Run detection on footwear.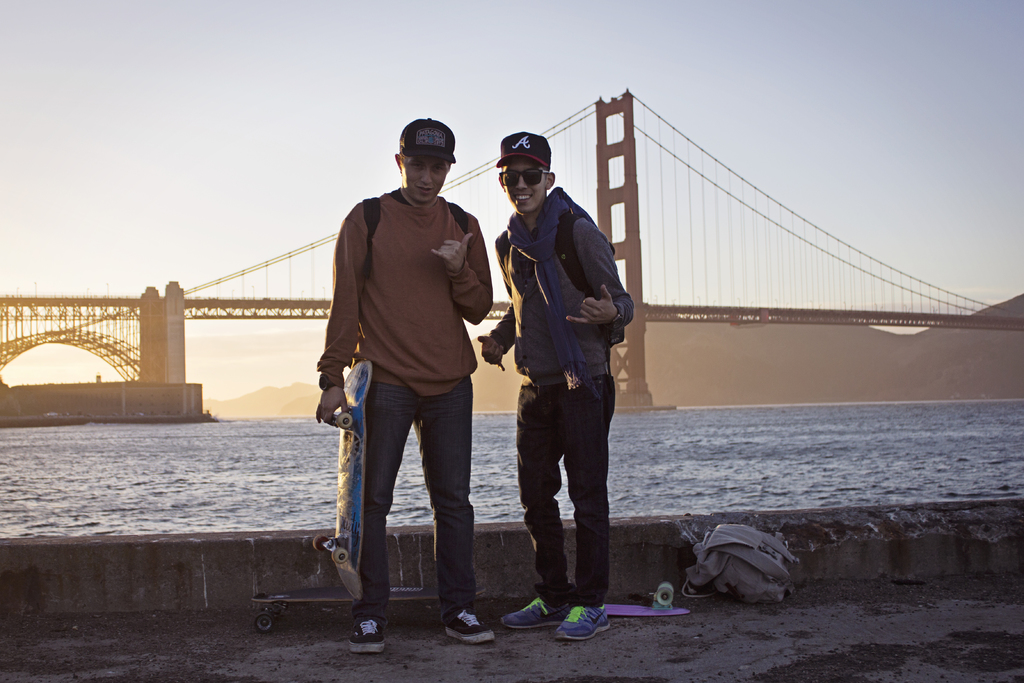
Result: (x1=348, y1=612, x2=390, y2=655).
